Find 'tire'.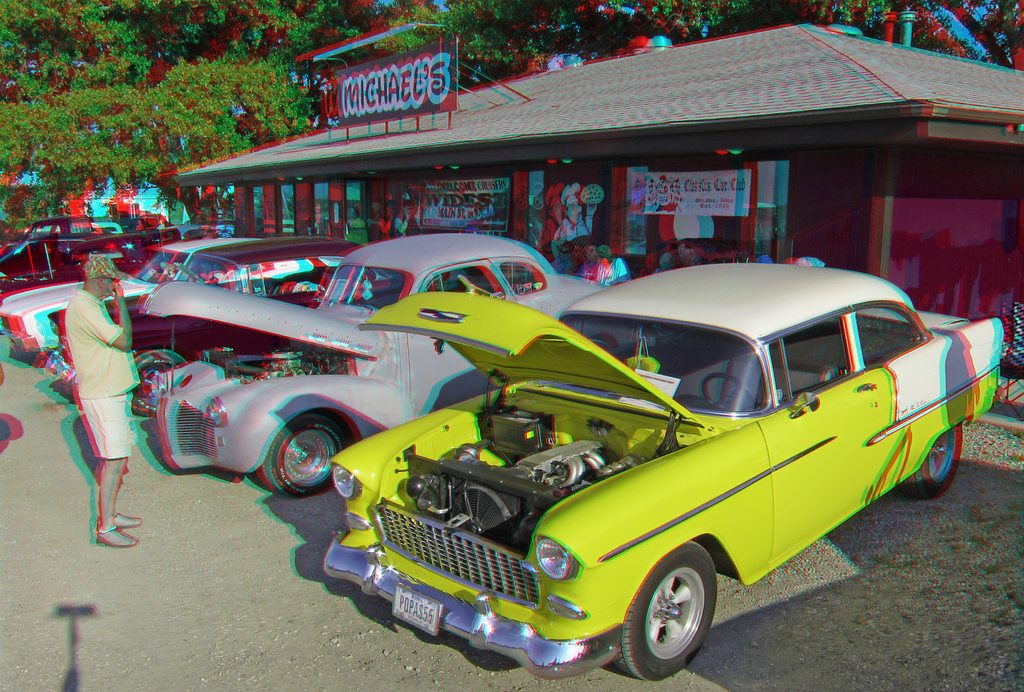
l=272, t=278, r=319, b=291.
